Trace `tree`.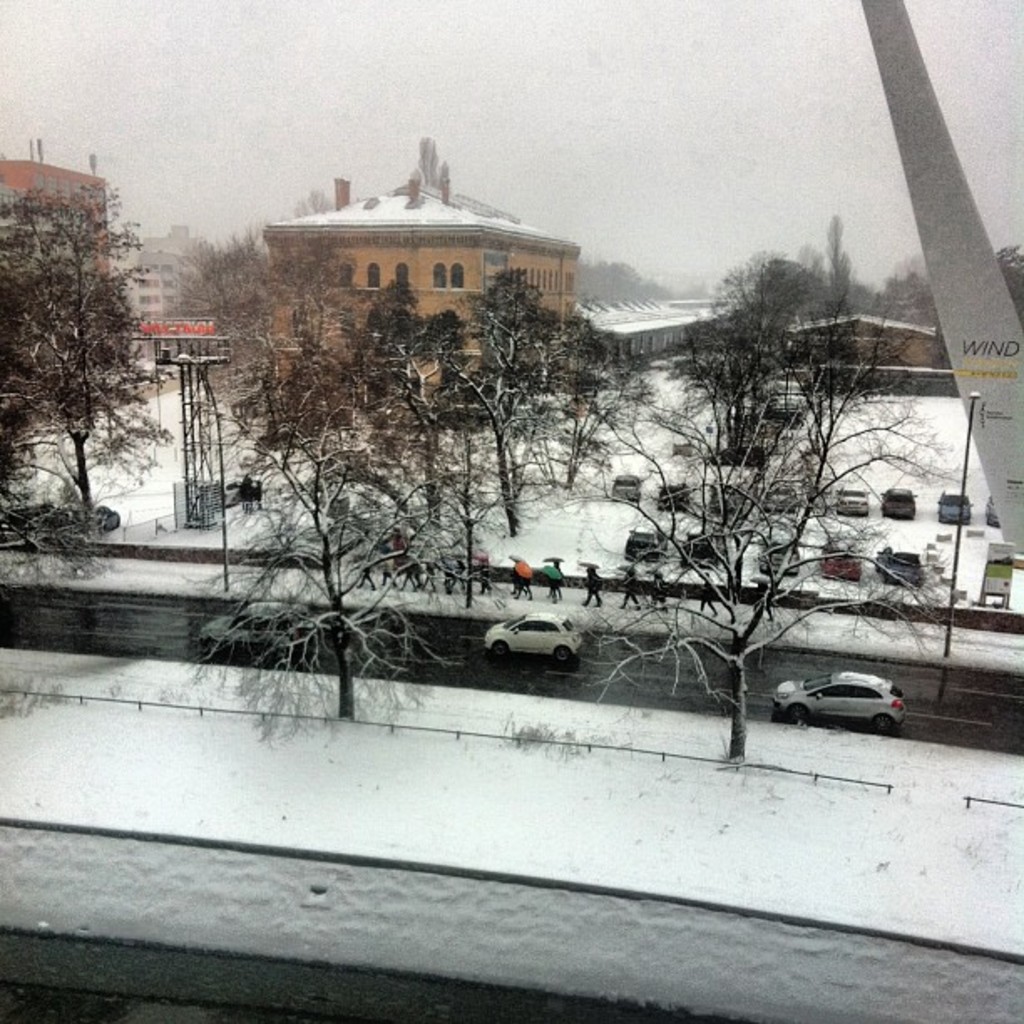
Traced to box=[0, 161, 179, 591].
